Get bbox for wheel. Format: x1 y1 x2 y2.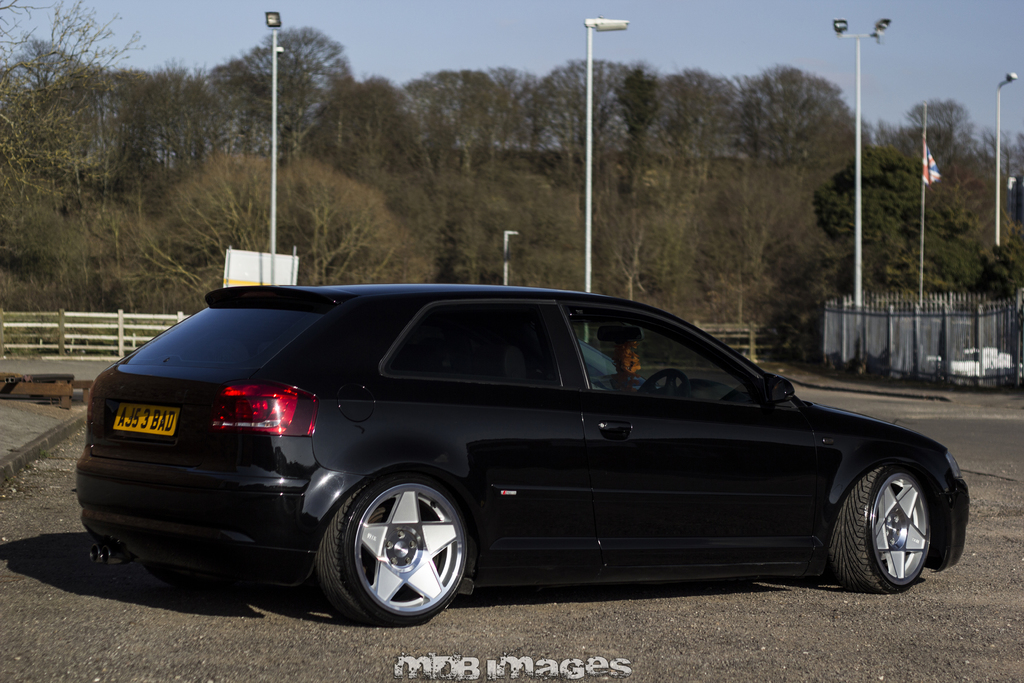
832 466 929 595.
